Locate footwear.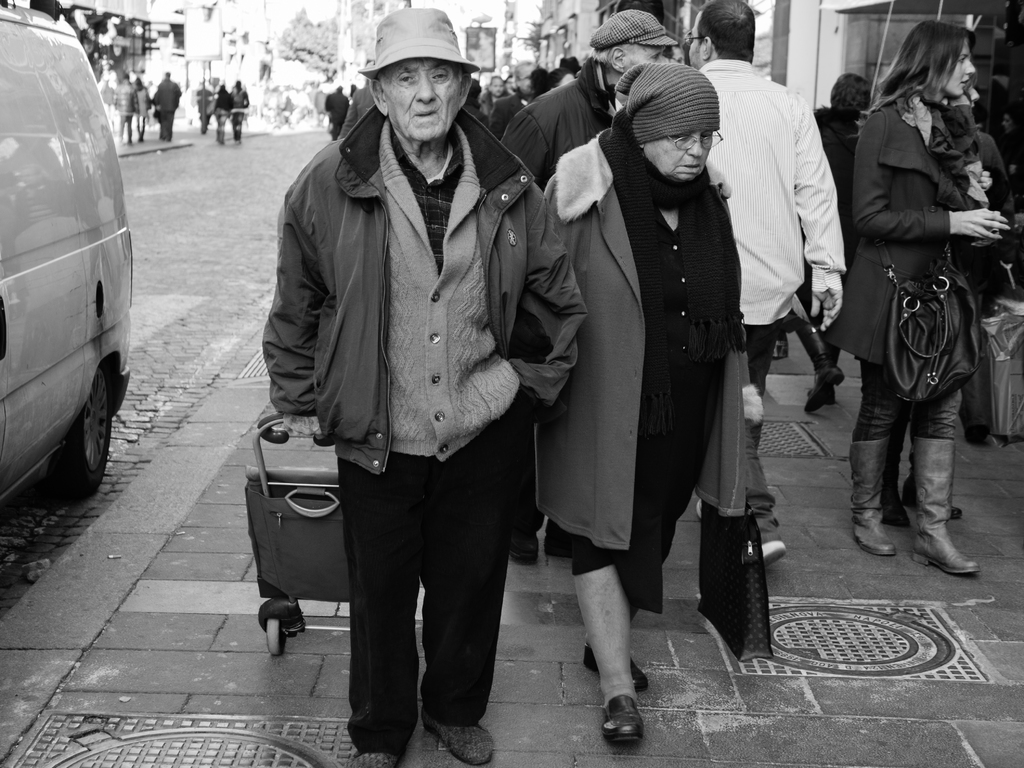
Bounding box: BBox(602, 694, 645, 746).
